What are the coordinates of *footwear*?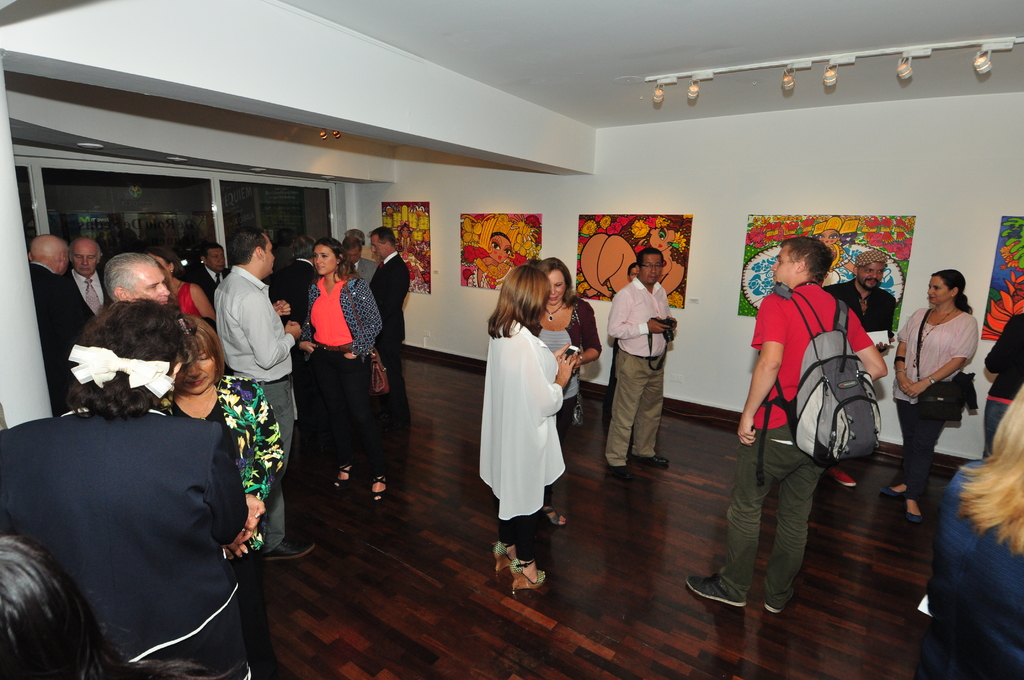
pyautogui.locateOnScreen(333, 462, 356, 492).
